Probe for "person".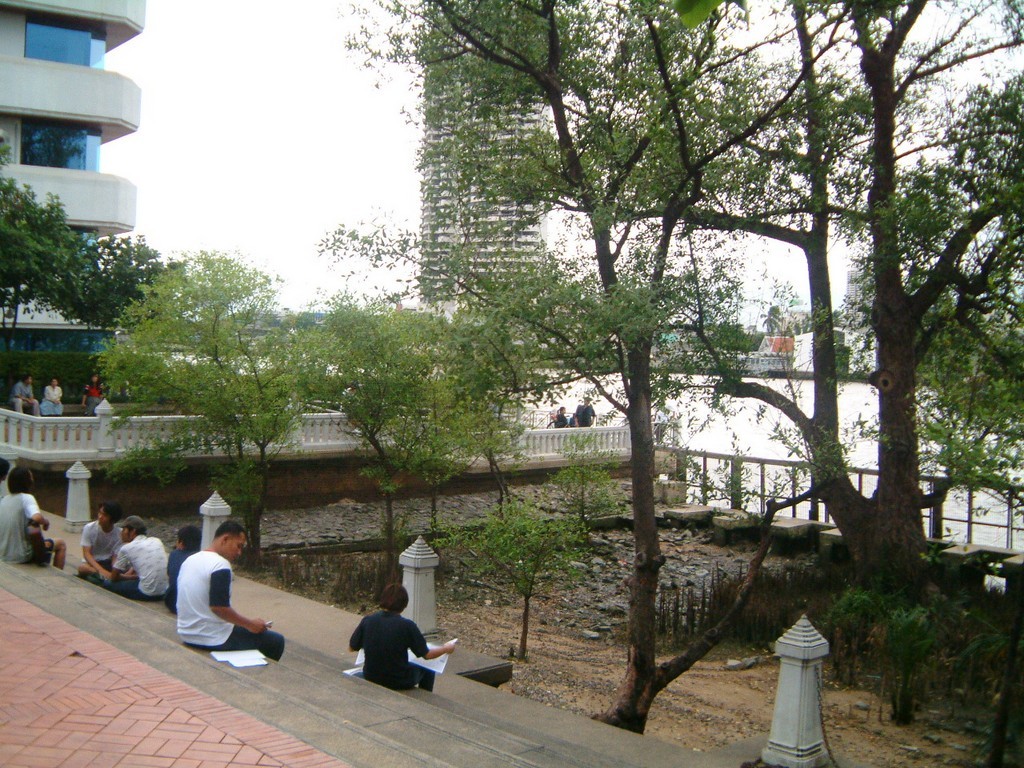
Probe result: pyautogui.locateOnScreen(549, 404, 572, 435).
